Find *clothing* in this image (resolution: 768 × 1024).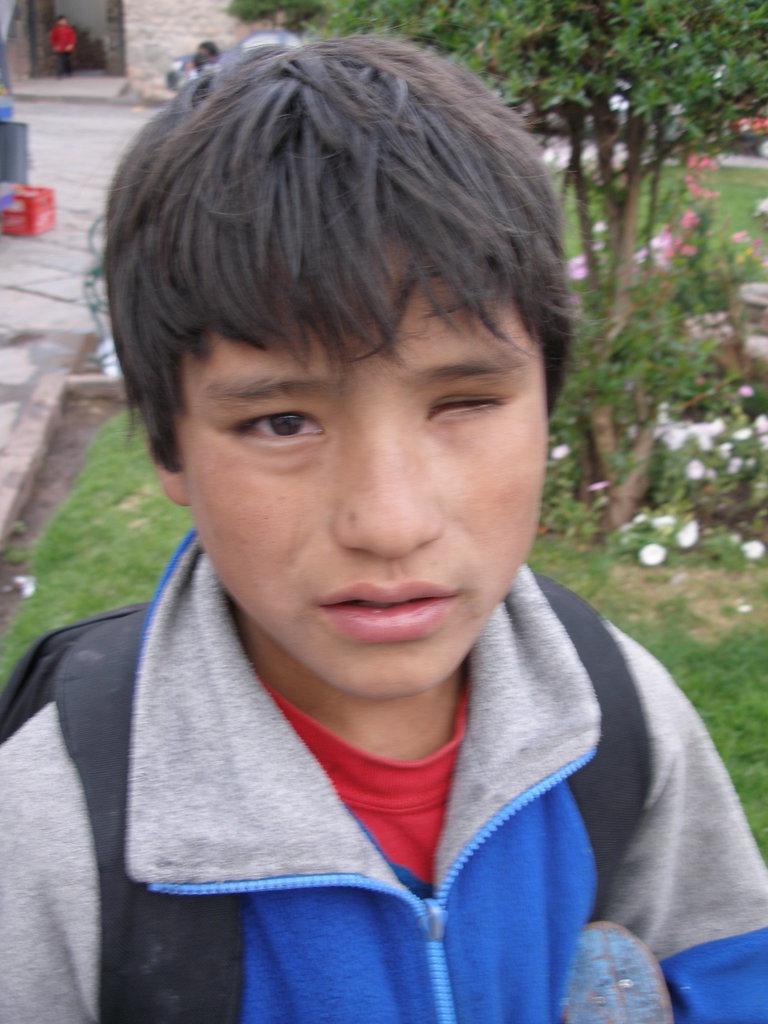
box(48, 24, 74, 72).
